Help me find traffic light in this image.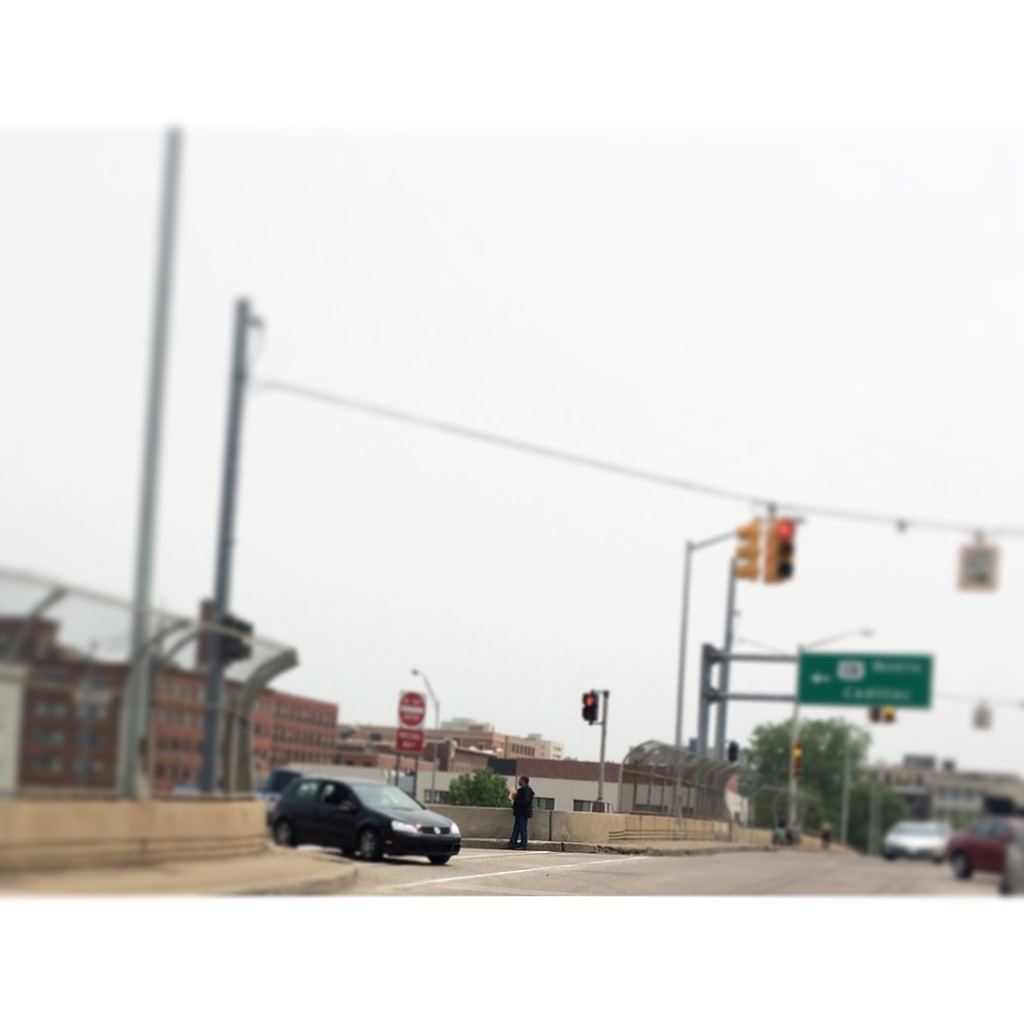
Found it: 733,508,764,581.
